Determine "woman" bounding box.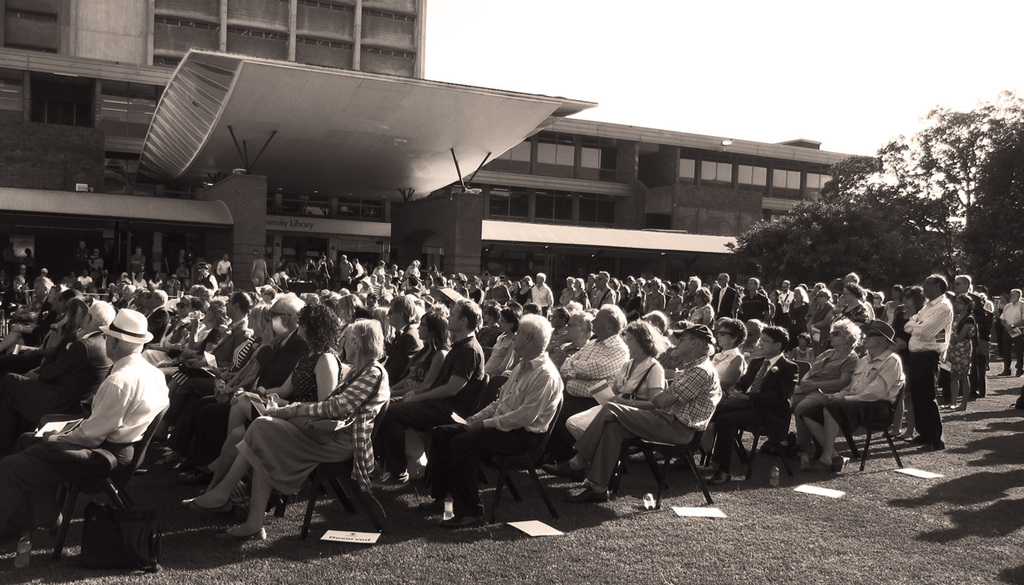
Determined: {"left": 563, "top": 320, "right": 671, "bottom": 437}.
